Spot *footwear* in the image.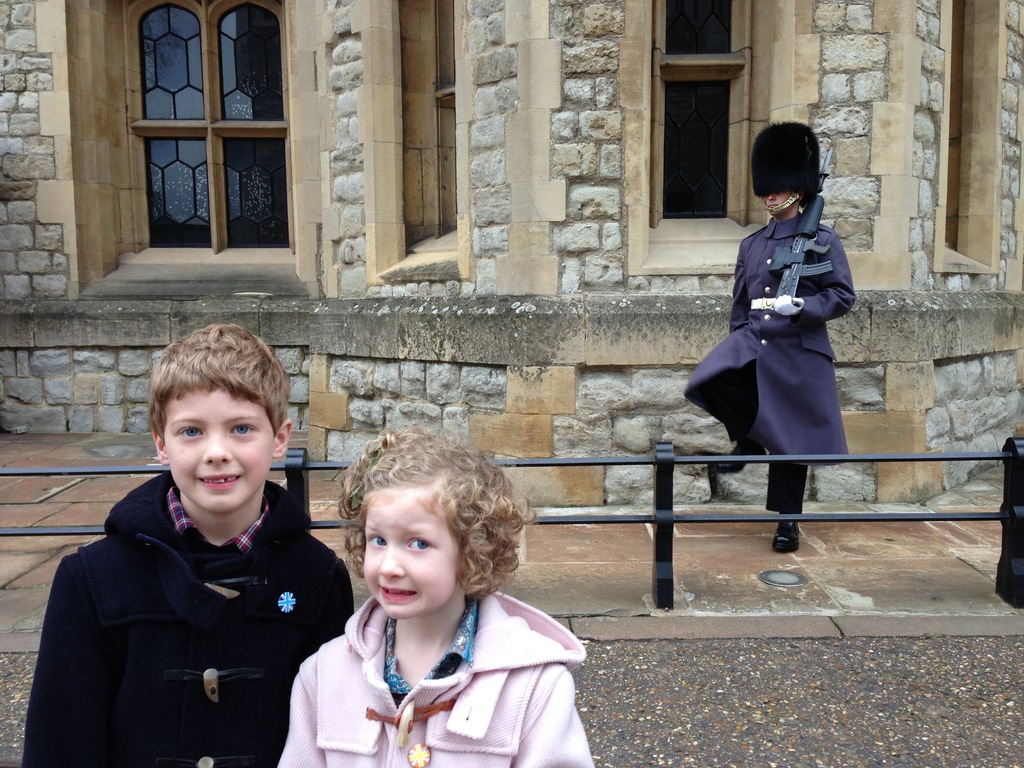
*footwear* found at <box>774,523,800,555</box>.
